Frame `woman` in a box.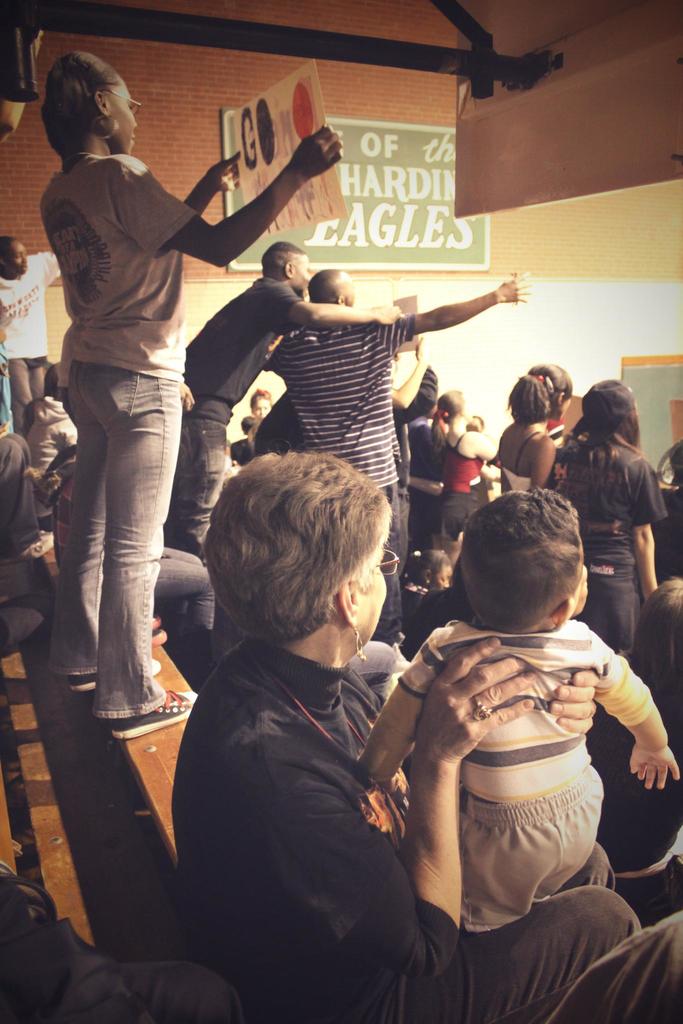
box(169, 452, 645, 1023).
